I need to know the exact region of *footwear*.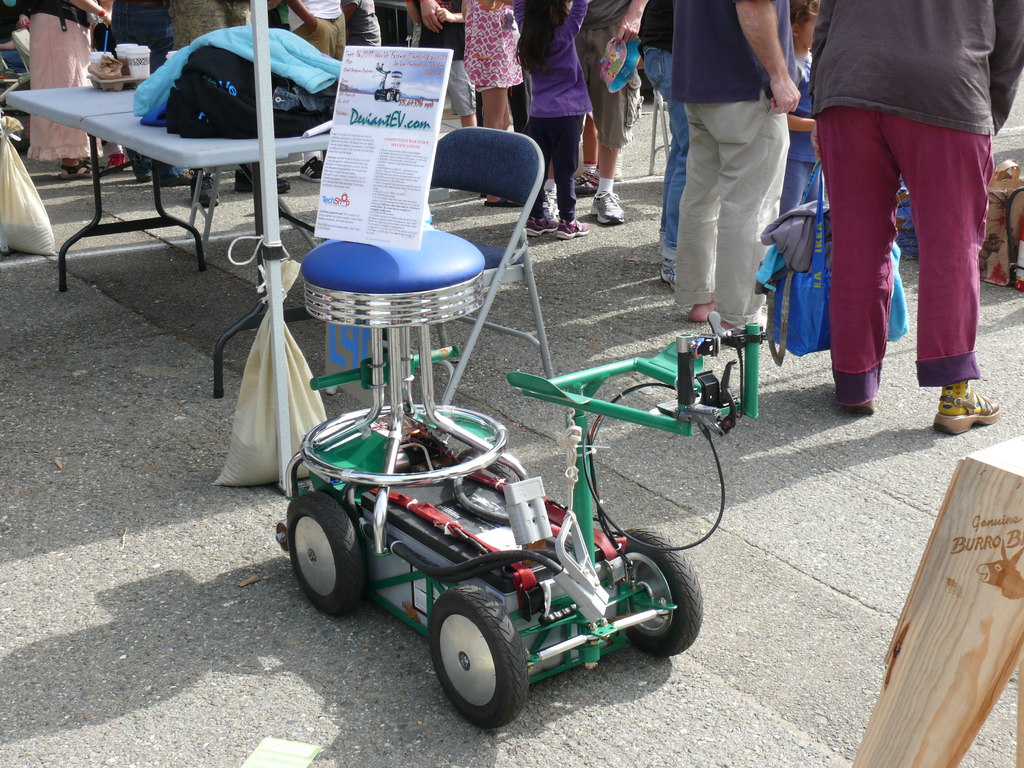
Region: (left=578, top=168, right=604, bottom=199).
